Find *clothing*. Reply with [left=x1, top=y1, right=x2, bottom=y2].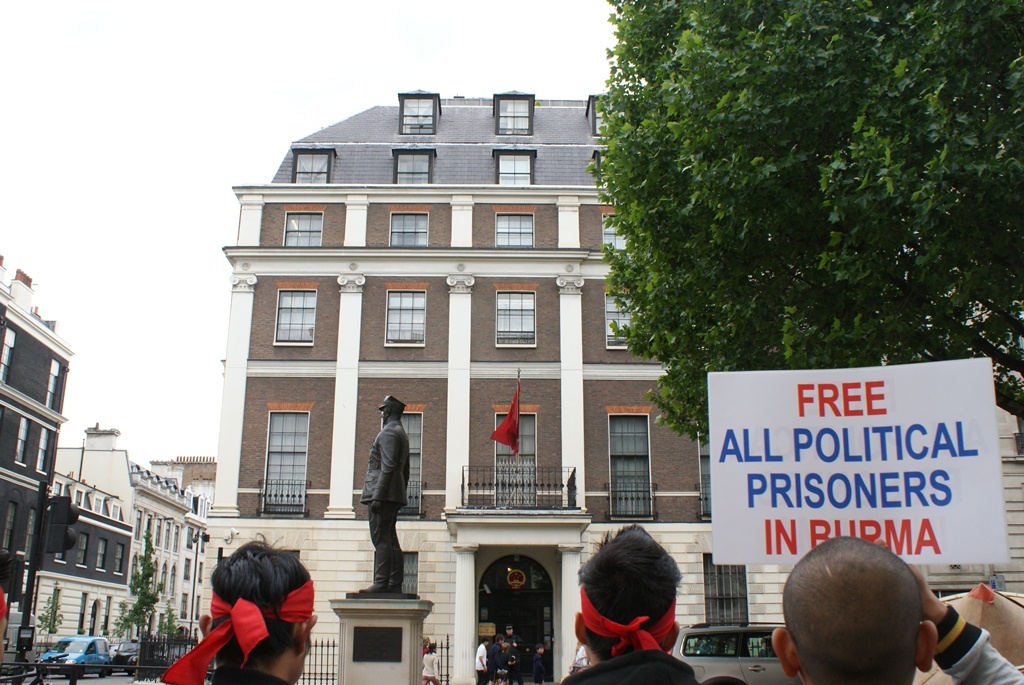
[left=420, top=652, right=443, bottom=683].
